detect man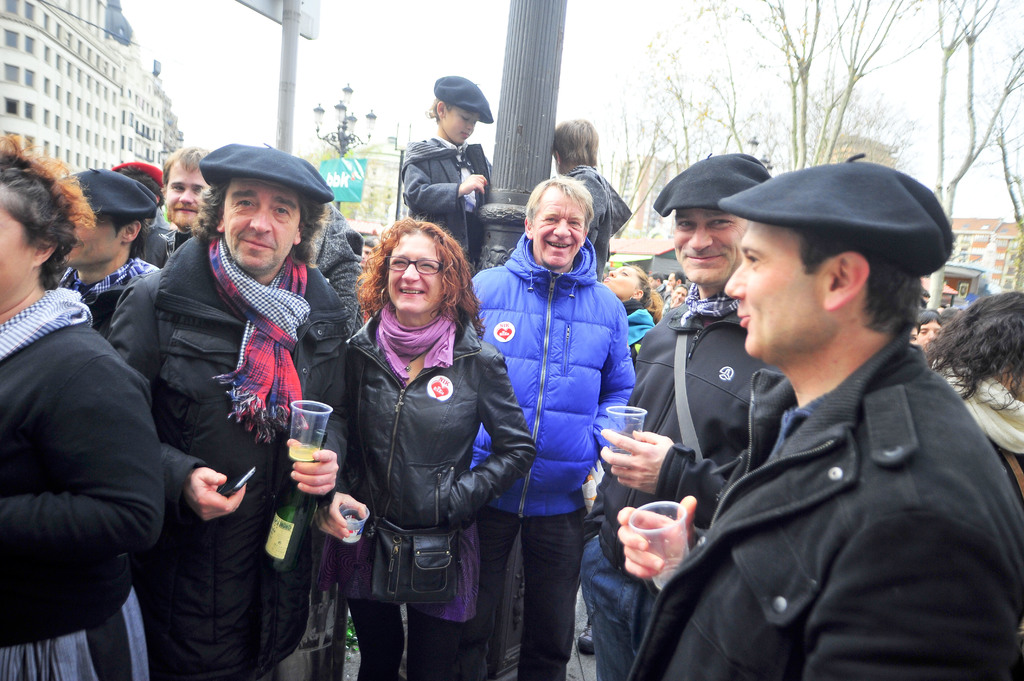
locate(162, 148, 213, 254)
